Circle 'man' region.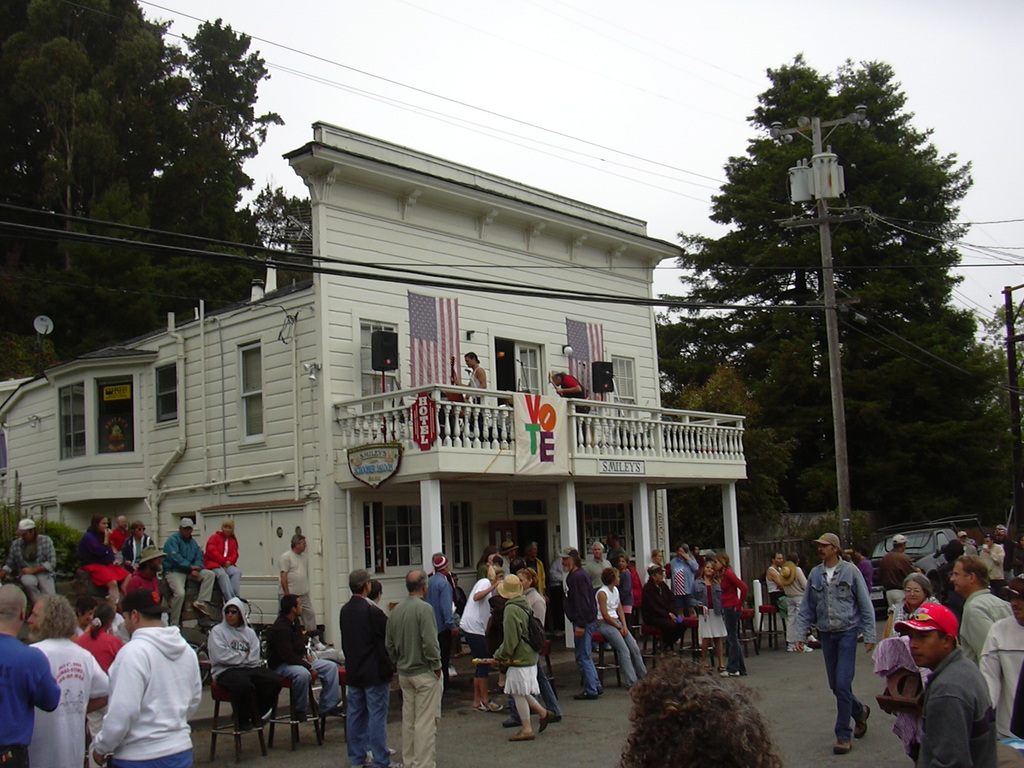
Region: [x1=381, y1=567, x2=444, y2=767].
